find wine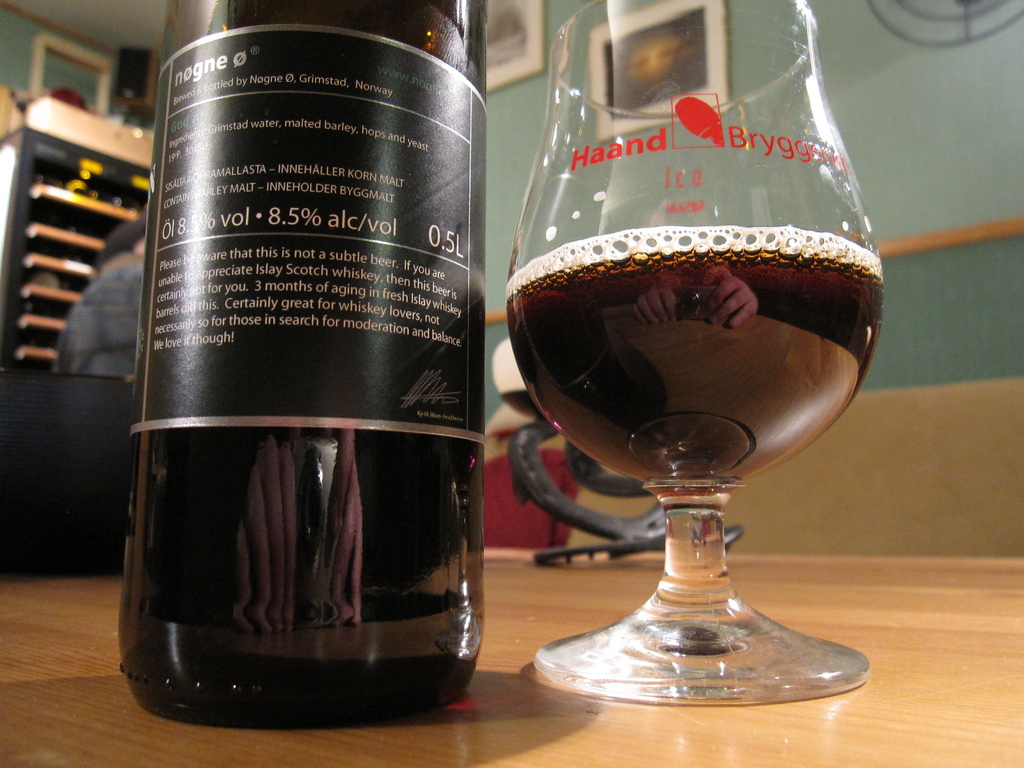
x1=505 y1=246 x2=887 y2=491
